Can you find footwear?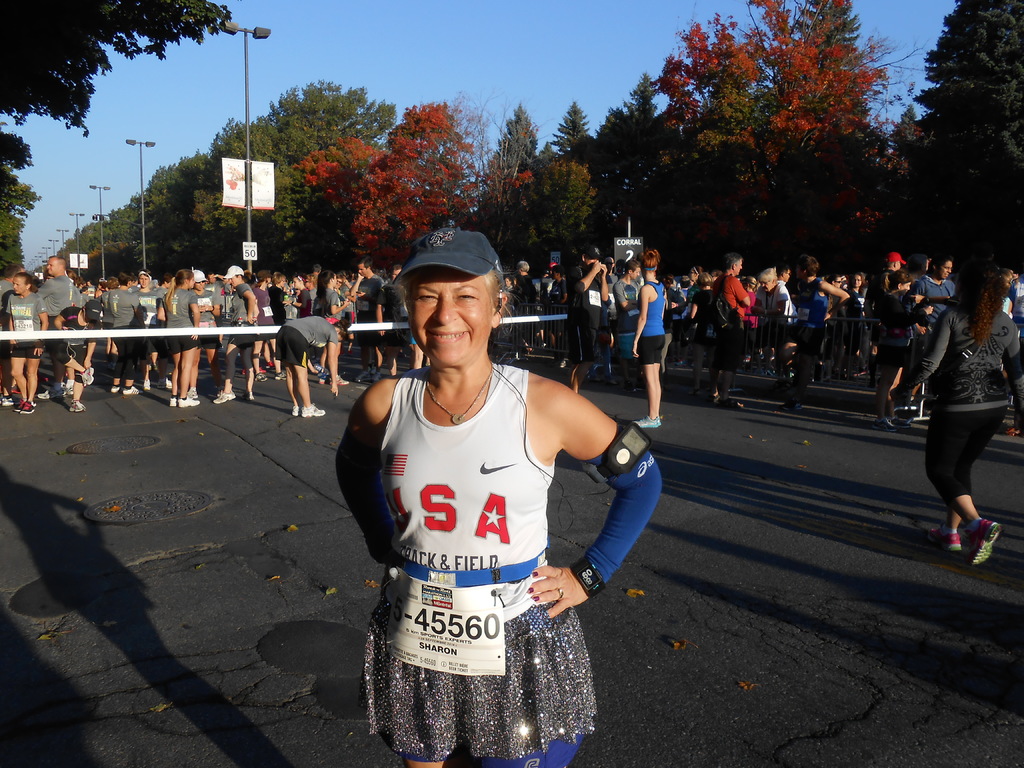
Yes, bounding box: BBox(14, 398, 24, 412).
